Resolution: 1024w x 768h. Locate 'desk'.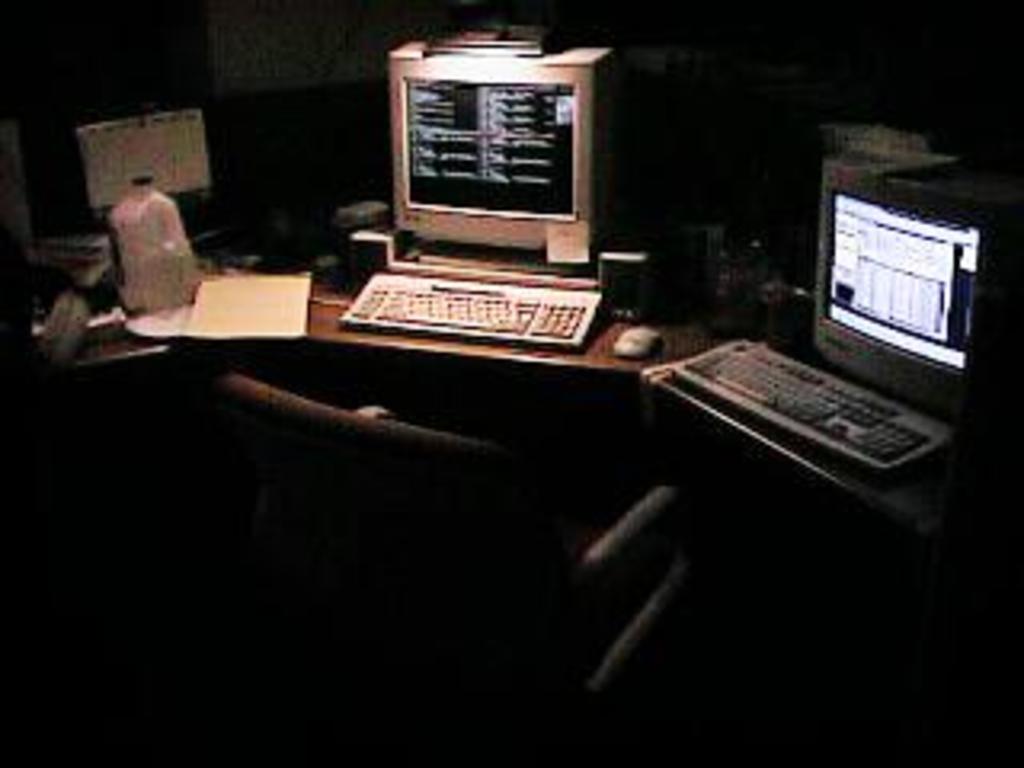
BBox(0, 157, 1018, 707).
